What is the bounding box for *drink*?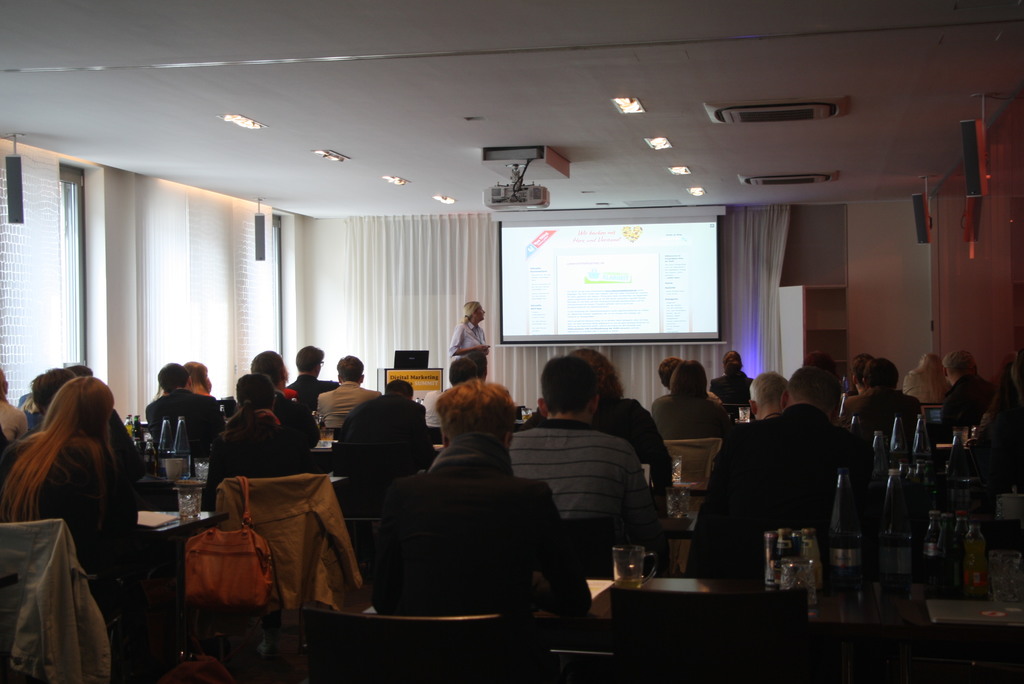
966, 535, 987, 593.
